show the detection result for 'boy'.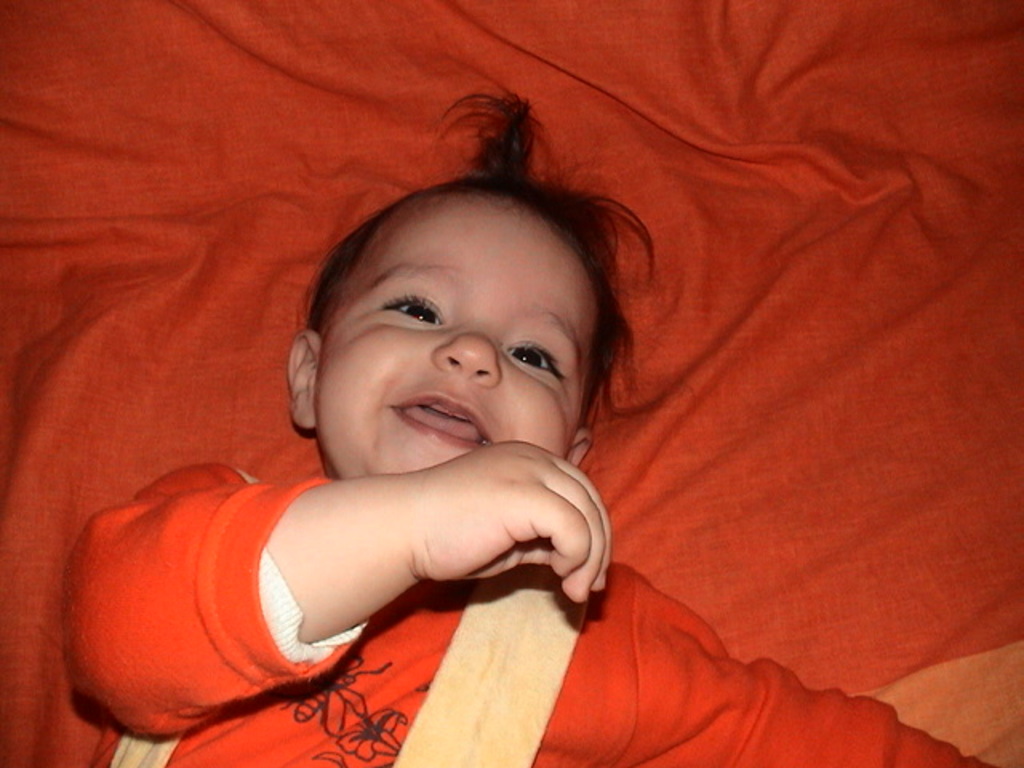
pyautogui.locateOnScreen(50, 86, 1022, 766).
